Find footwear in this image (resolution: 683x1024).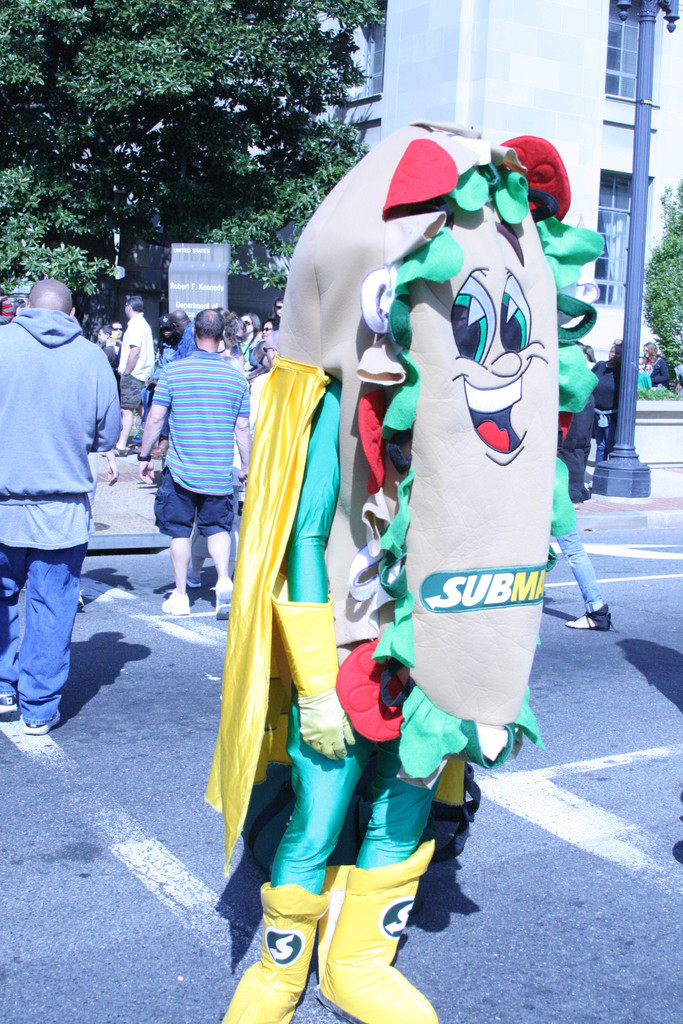
left=567, top=602, right=613, bottom=630.
